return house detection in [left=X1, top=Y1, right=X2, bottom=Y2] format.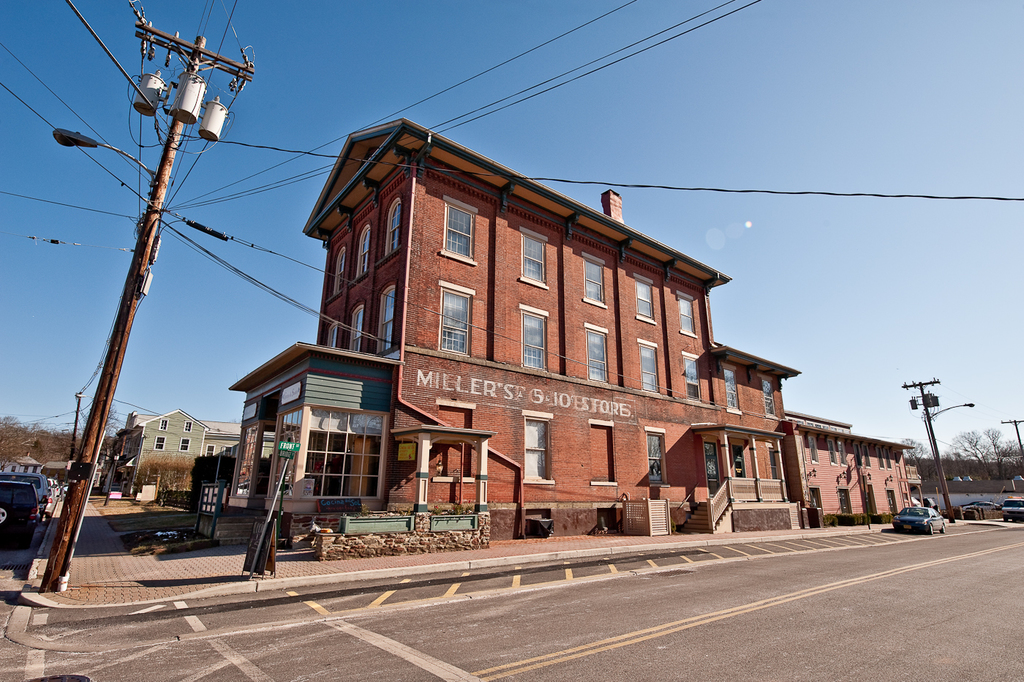
[left=924, top=448, right=1023, bottom=553].
